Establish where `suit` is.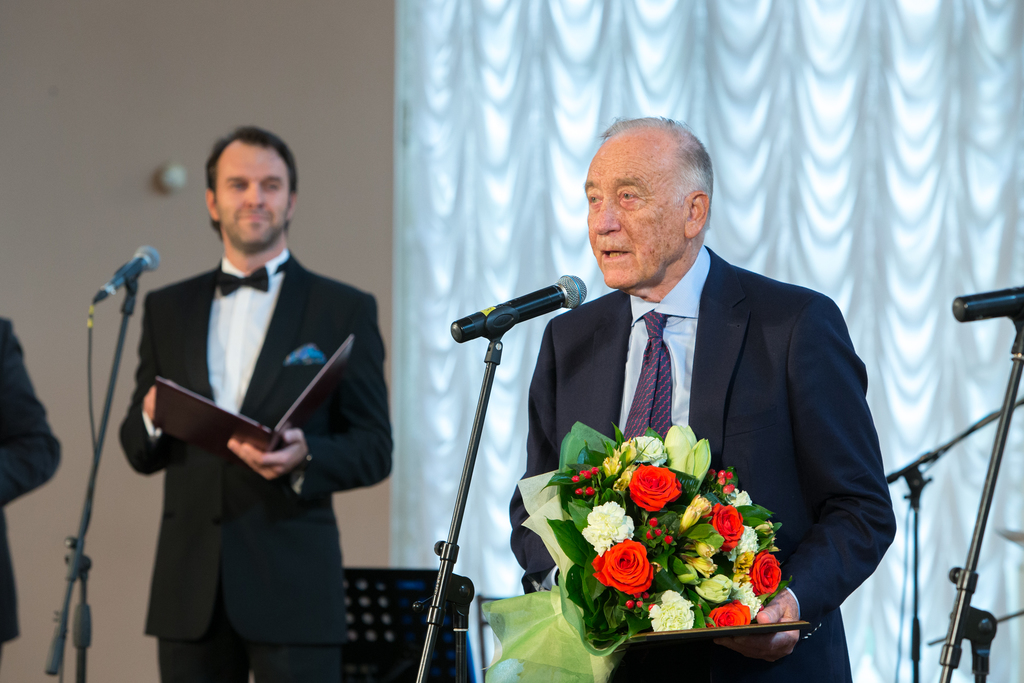
Established at [507, 247, 899, 682].
